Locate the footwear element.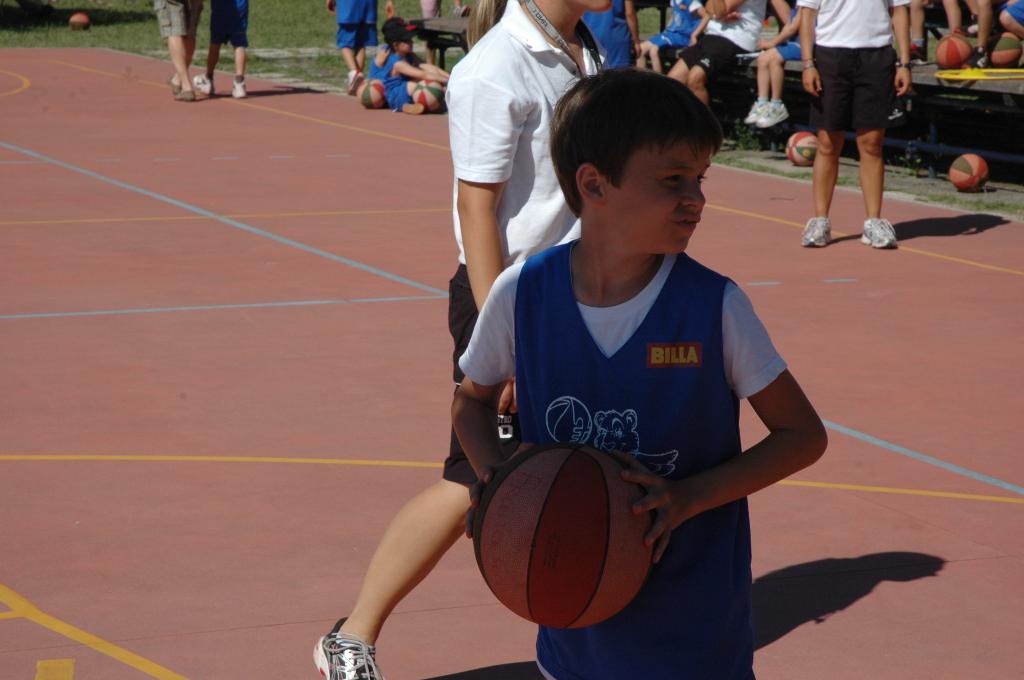
Element bbox: 744/98/767/122.
